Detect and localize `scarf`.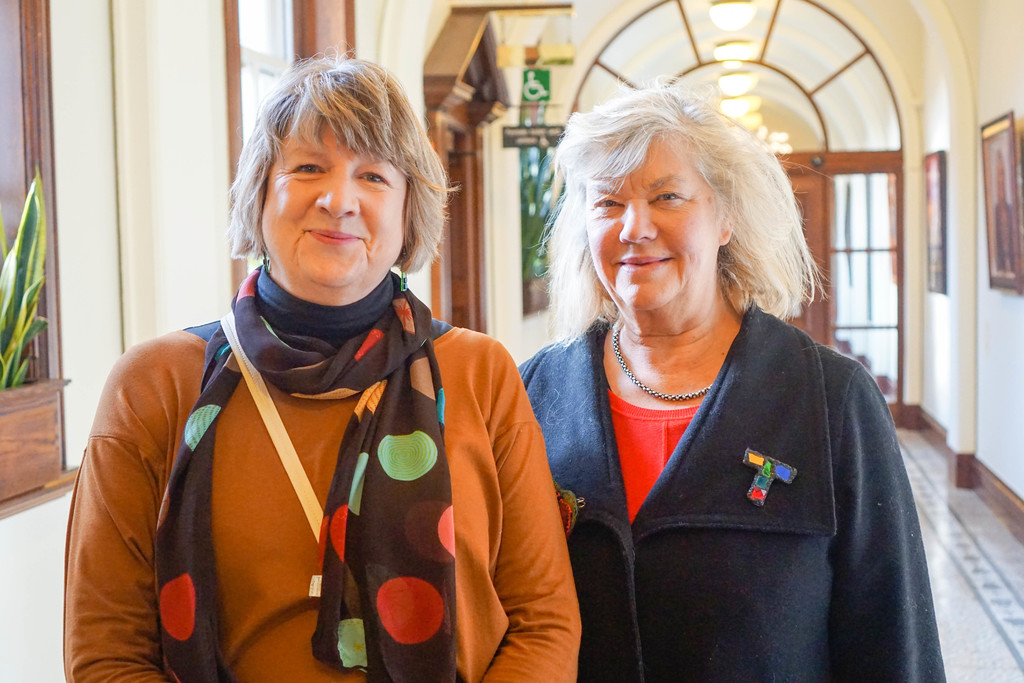
Localized at (163, 264, 463, 682).
